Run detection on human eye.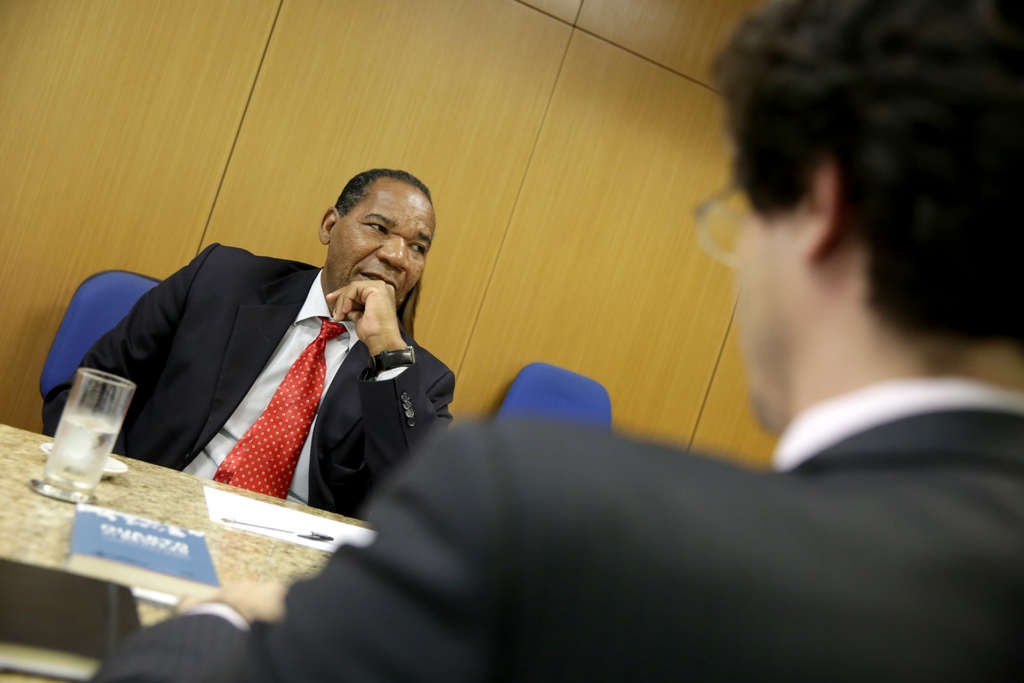
Result: bbox=(358, 215, 395, 240).
